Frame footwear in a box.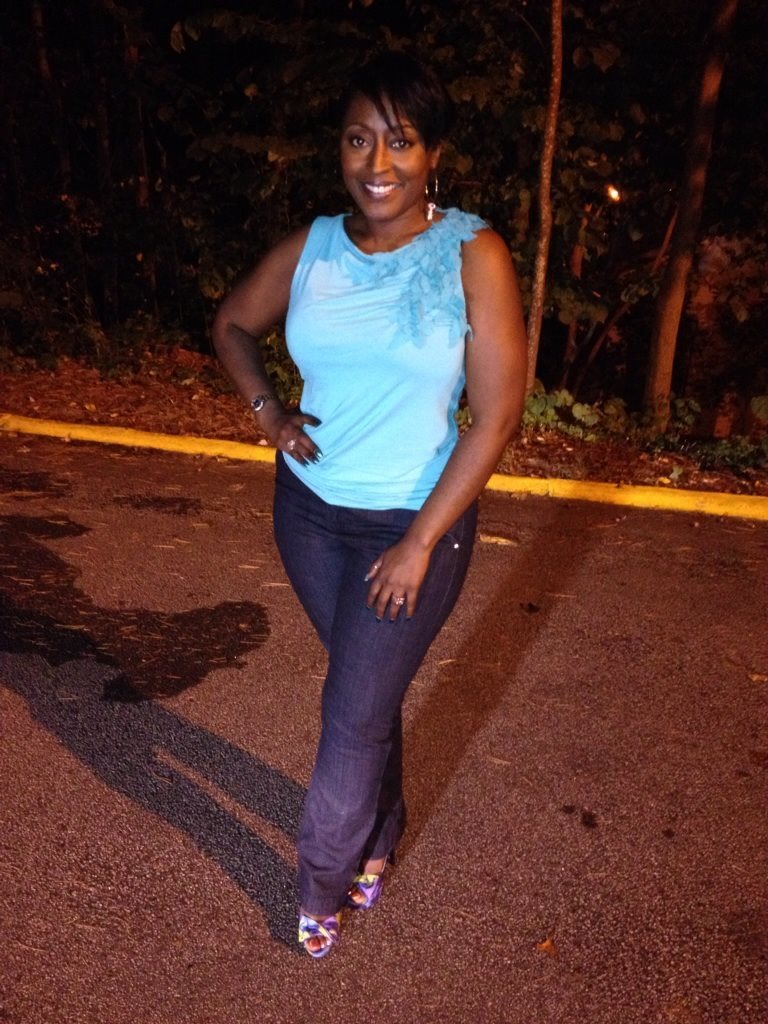
[x1=346, y1=823, x2=406, y2=910].
